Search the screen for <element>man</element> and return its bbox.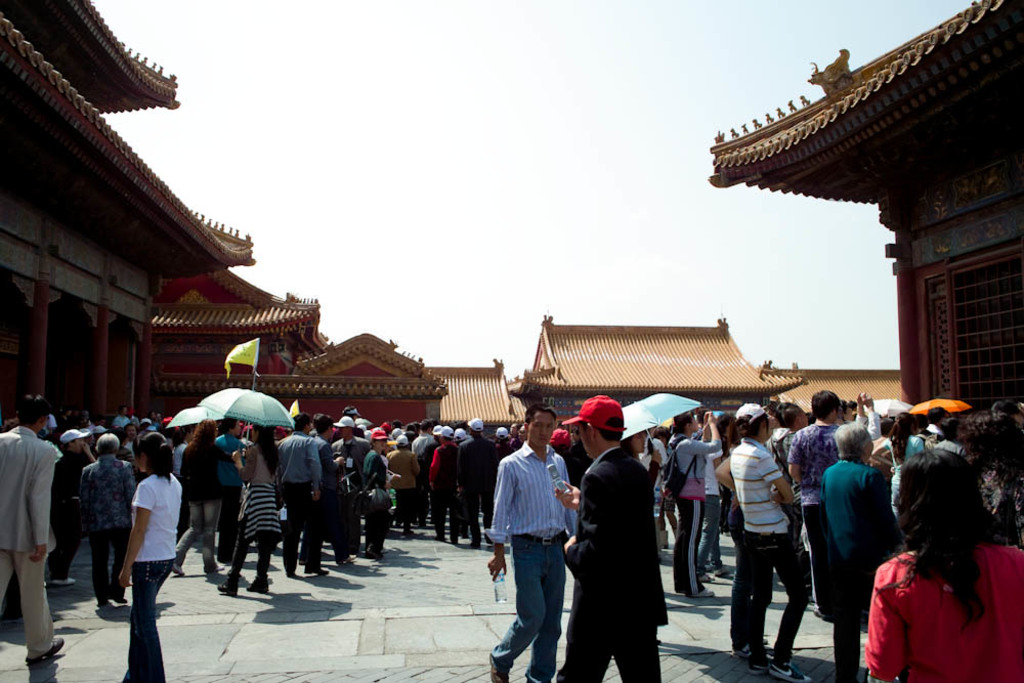
Found: bbox=[786, 389, 843, 618].
